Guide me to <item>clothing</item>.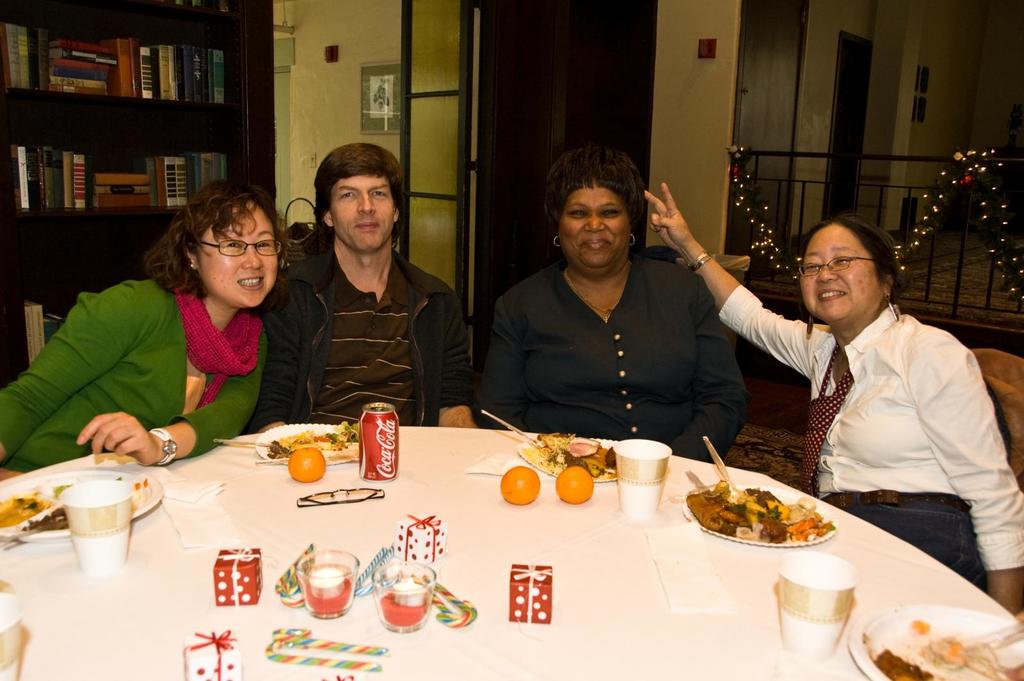
Guidance: x1=251, y1=230, x2=479, y2=427.
